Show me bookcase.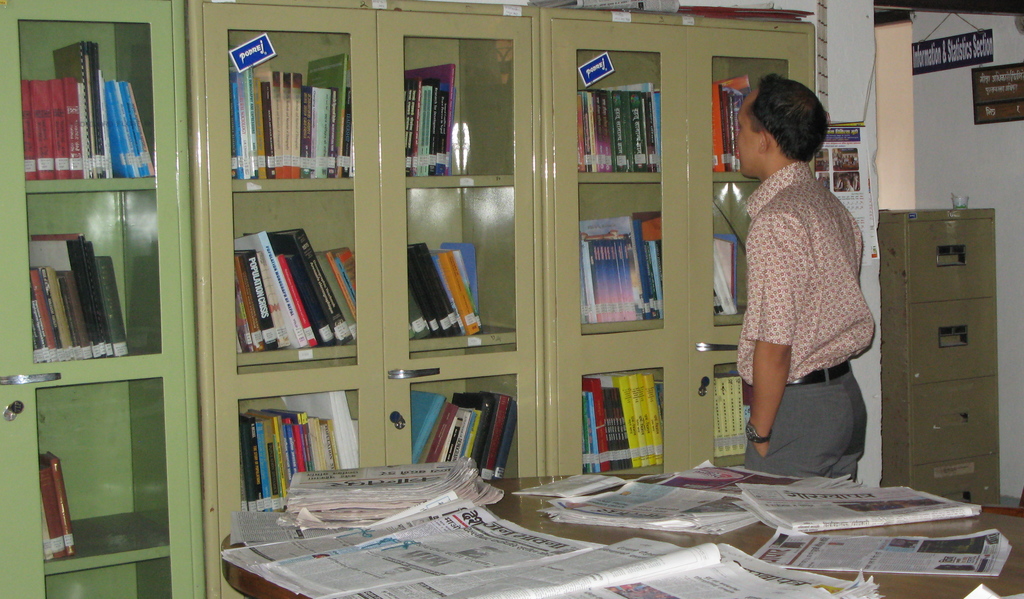
bookcase is here: [189, 0, 540, 598].
